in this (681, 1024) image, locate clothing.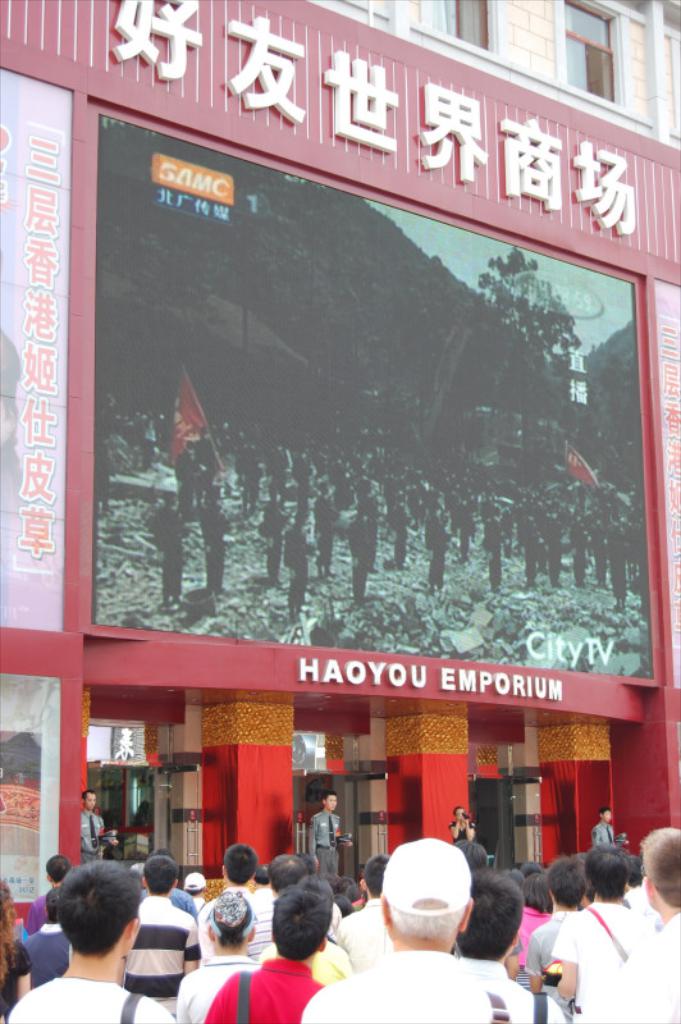
Bounding box: bbox(19, 923, 74, 983).
